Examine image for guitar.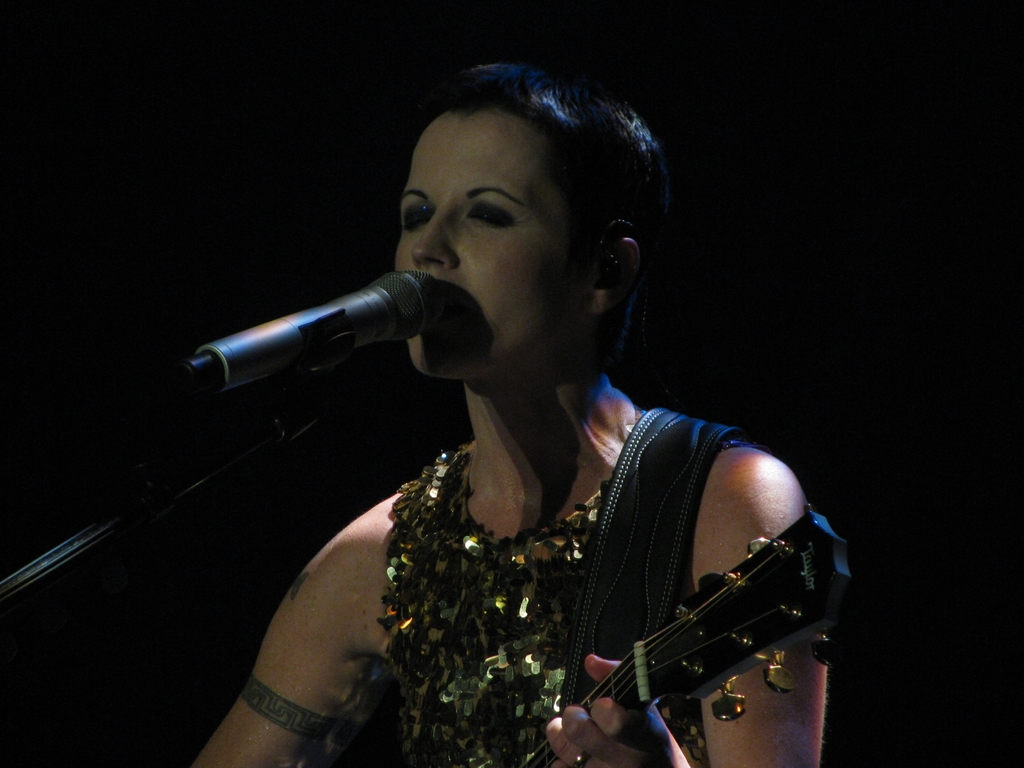
Examination result: (511,502,859,767).
